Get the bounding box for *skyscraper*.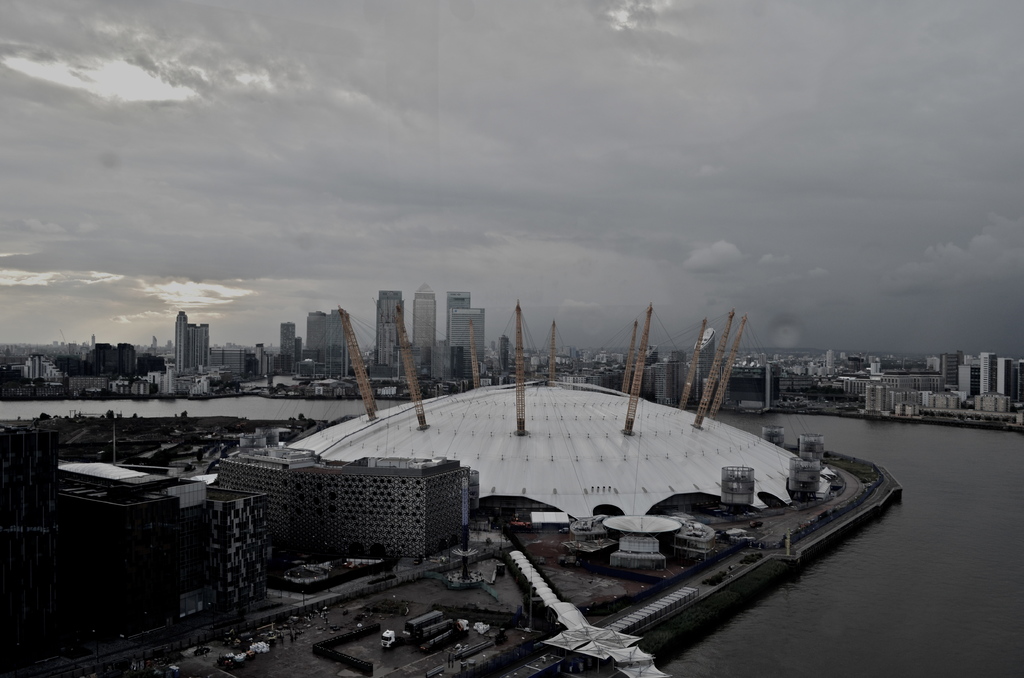
l=309, t=317, r=348, b=364.
